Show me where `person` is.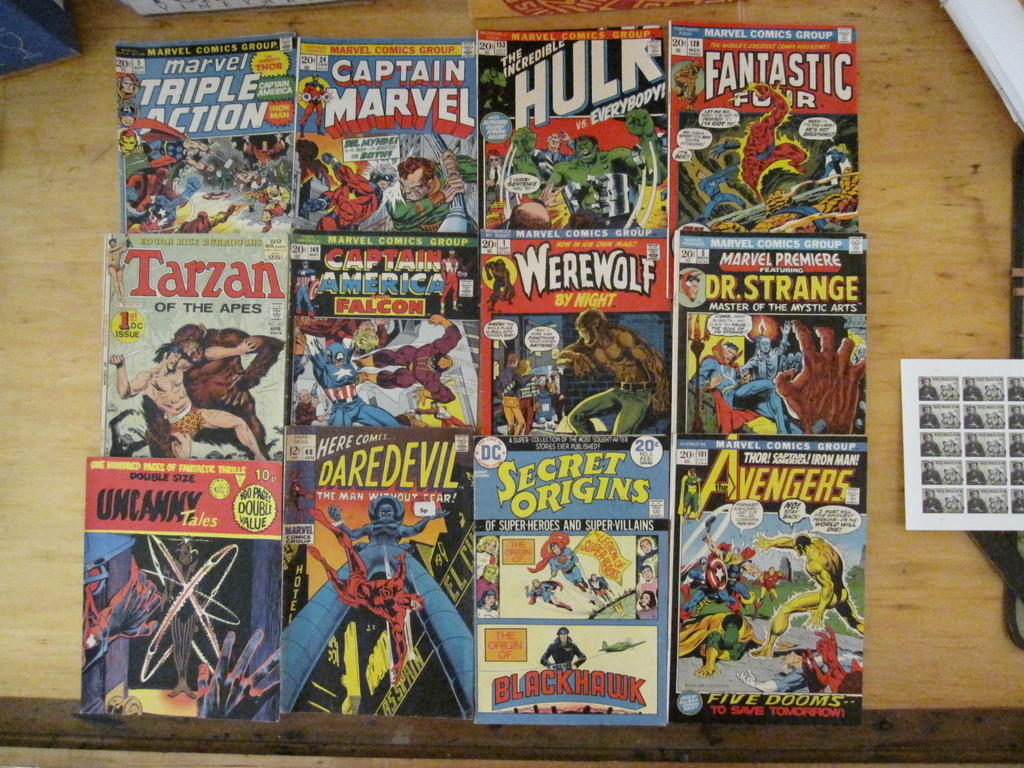
`person` is at 745 524 862 654.
